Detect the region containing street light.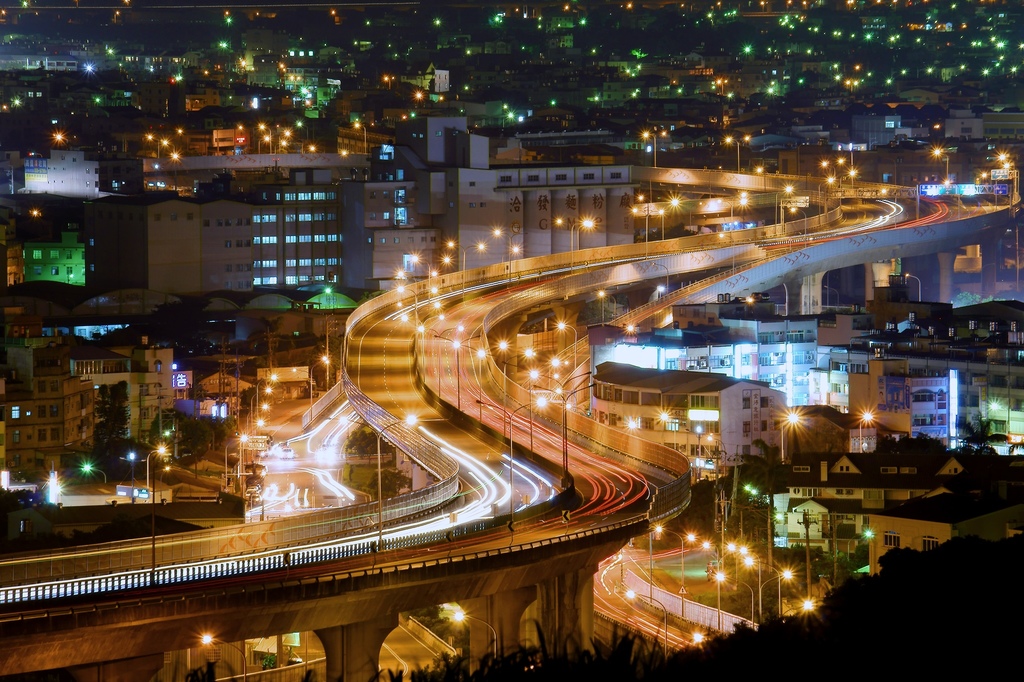
BBox(76, 460, 110, 481).
